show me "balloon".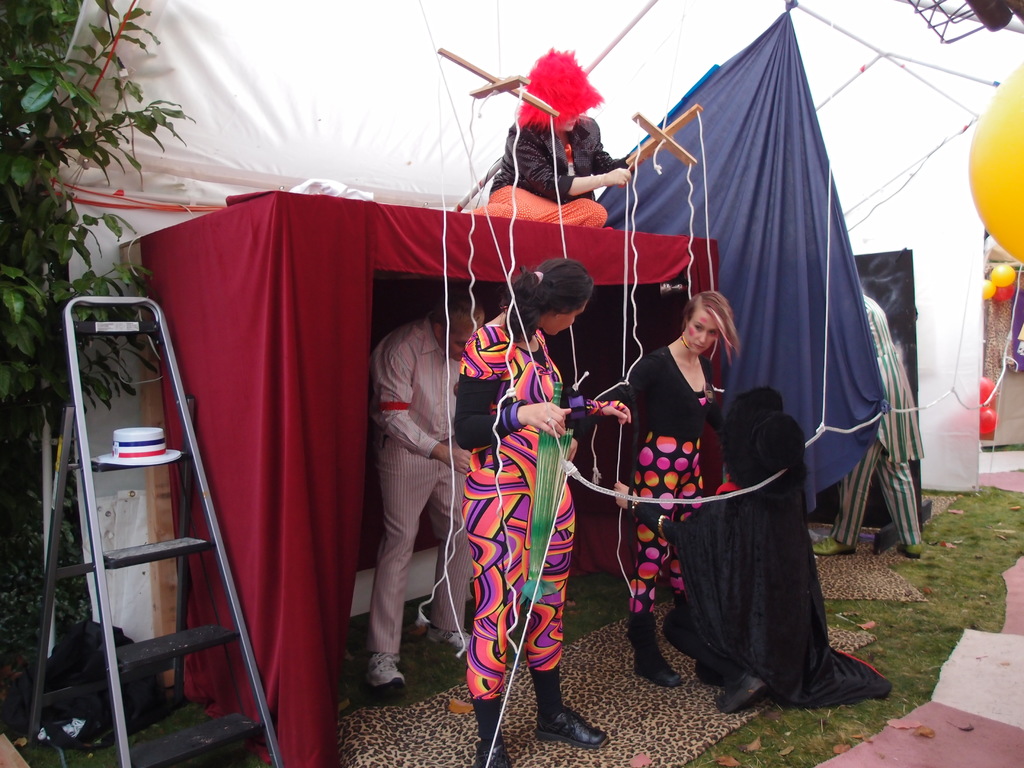
"balloon" is here: bbox(982, 279, 996, 299).
